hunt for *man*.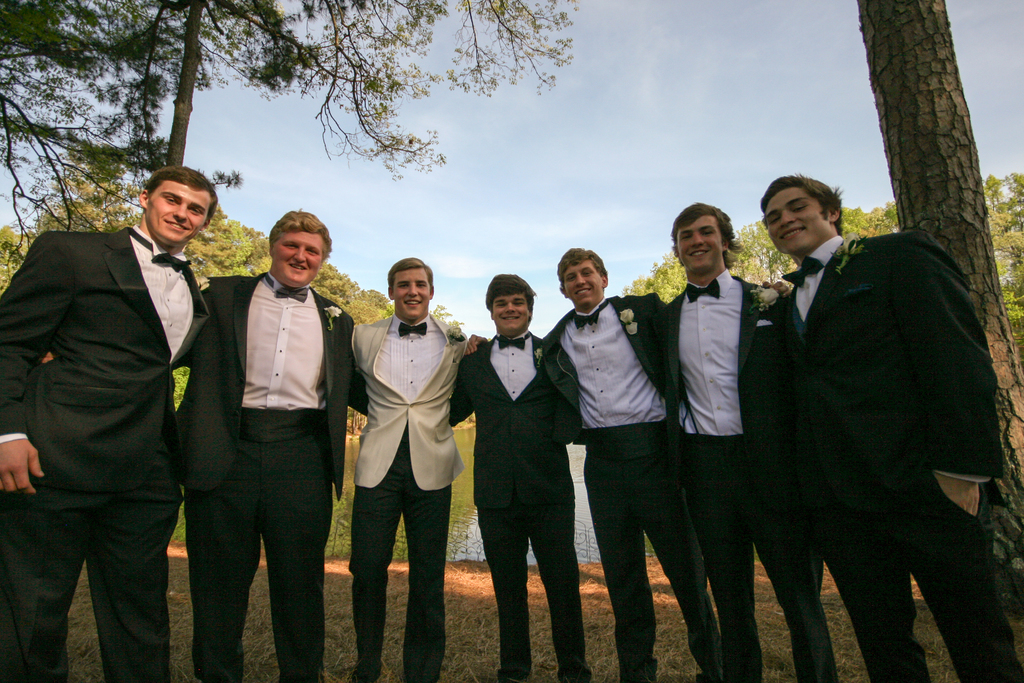
Hunted down at 349:259:486:682.
